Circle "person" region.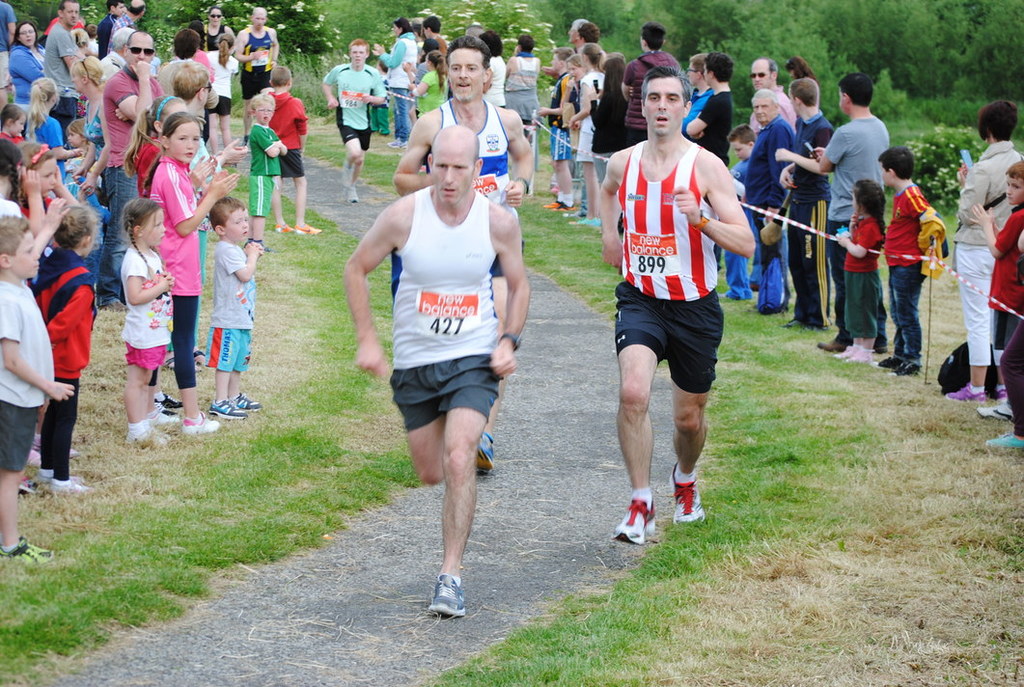
Region: 391:36:541:475.
